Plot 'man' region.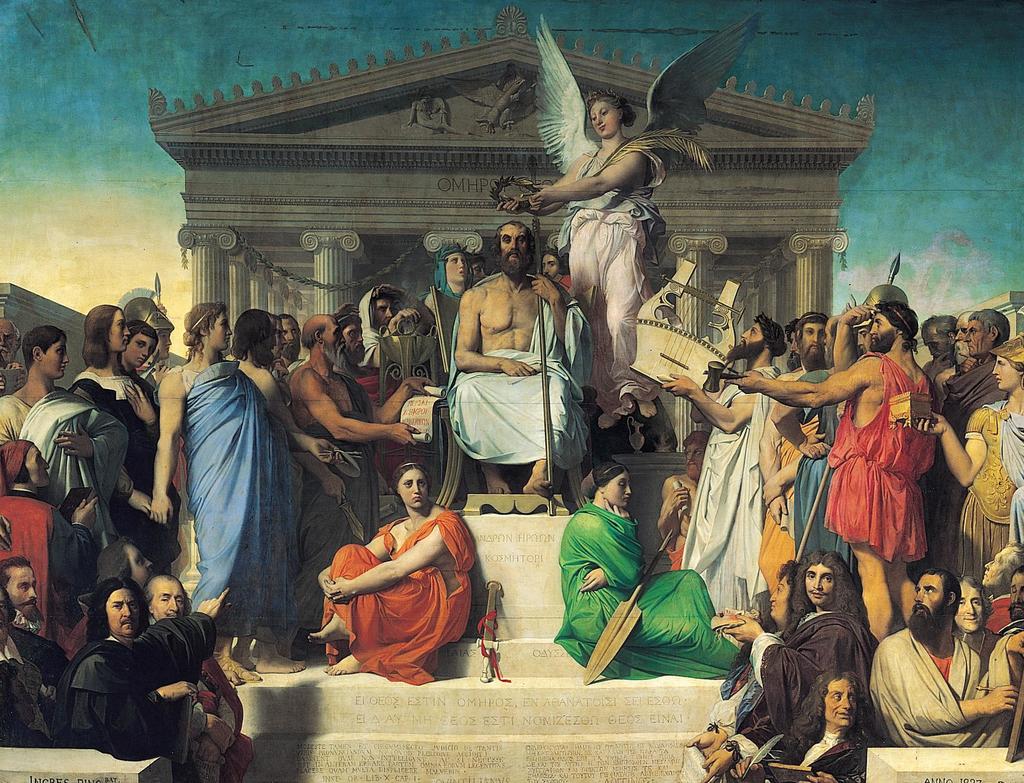
Plotted at rect(1, 551, 45, 630).
